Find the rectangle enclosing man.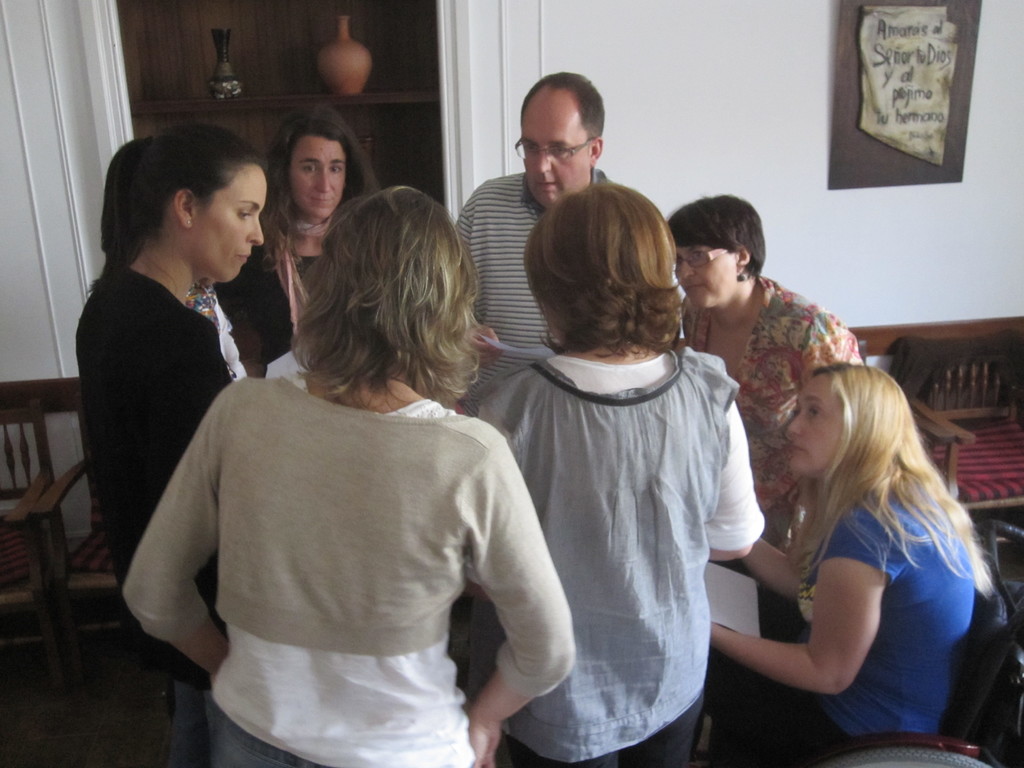
(x1=456, y1=70, x2=614, y2=412).
